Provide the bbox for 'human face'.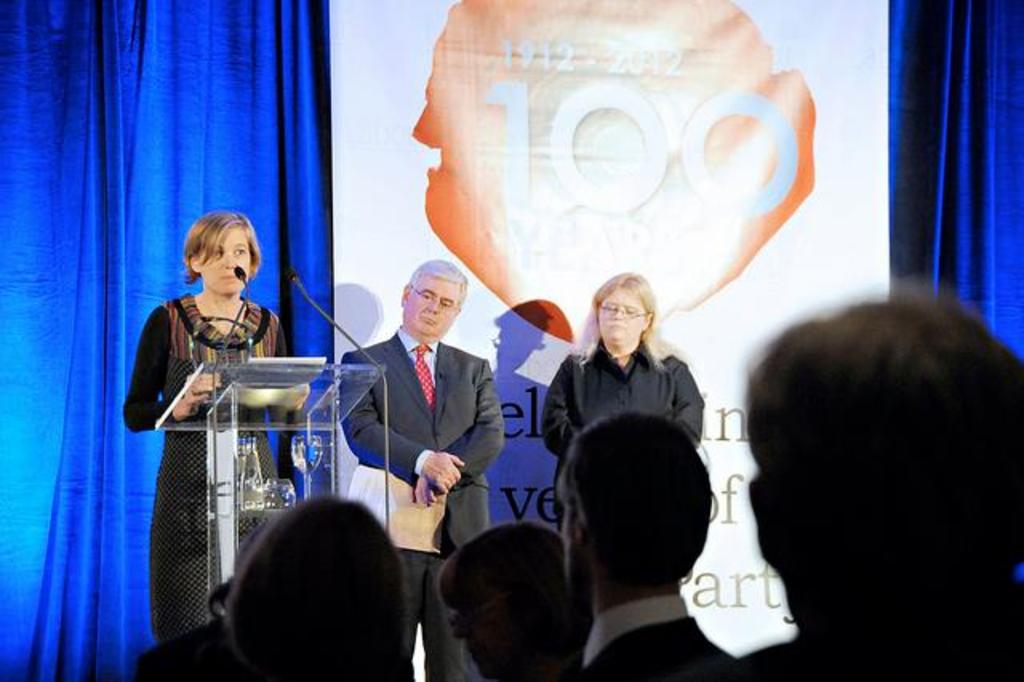
<box>403,272,462,341</box>.
